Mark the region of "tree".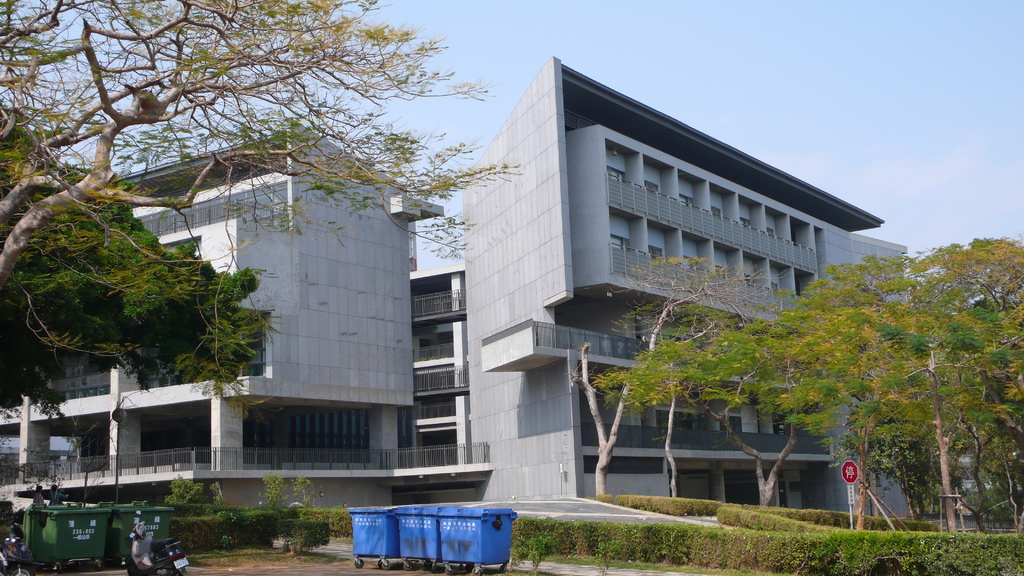
Region: [0, 0, 530, 316].
